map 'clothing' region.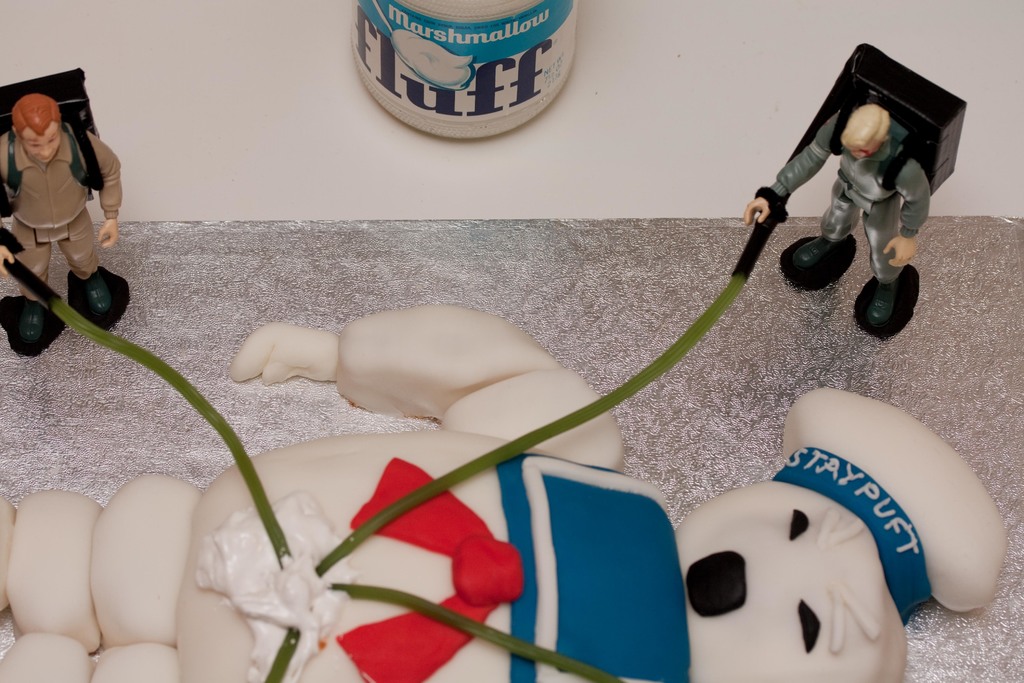
Mapped to <region>0, 117, 120, 305</region>.
